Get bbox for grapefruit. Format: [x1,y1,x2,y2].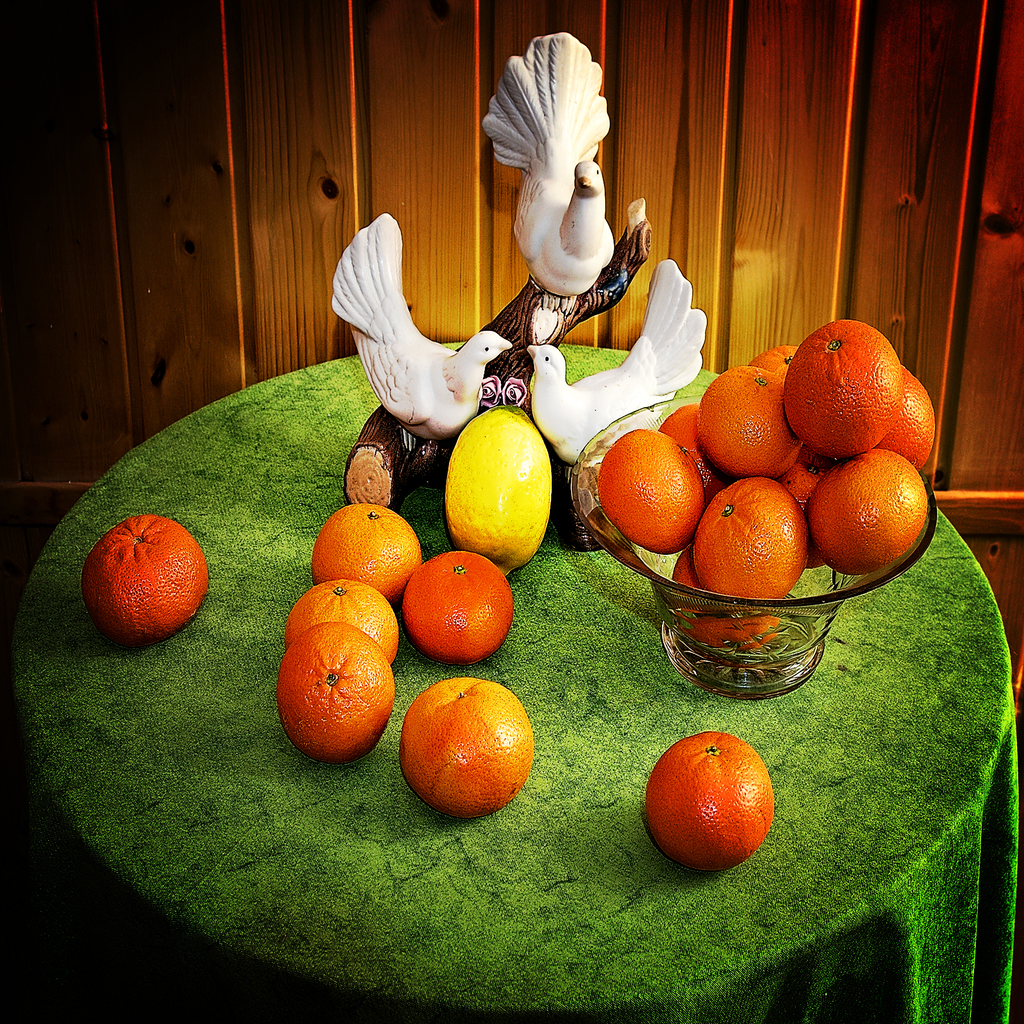
[653,398,695,456].
